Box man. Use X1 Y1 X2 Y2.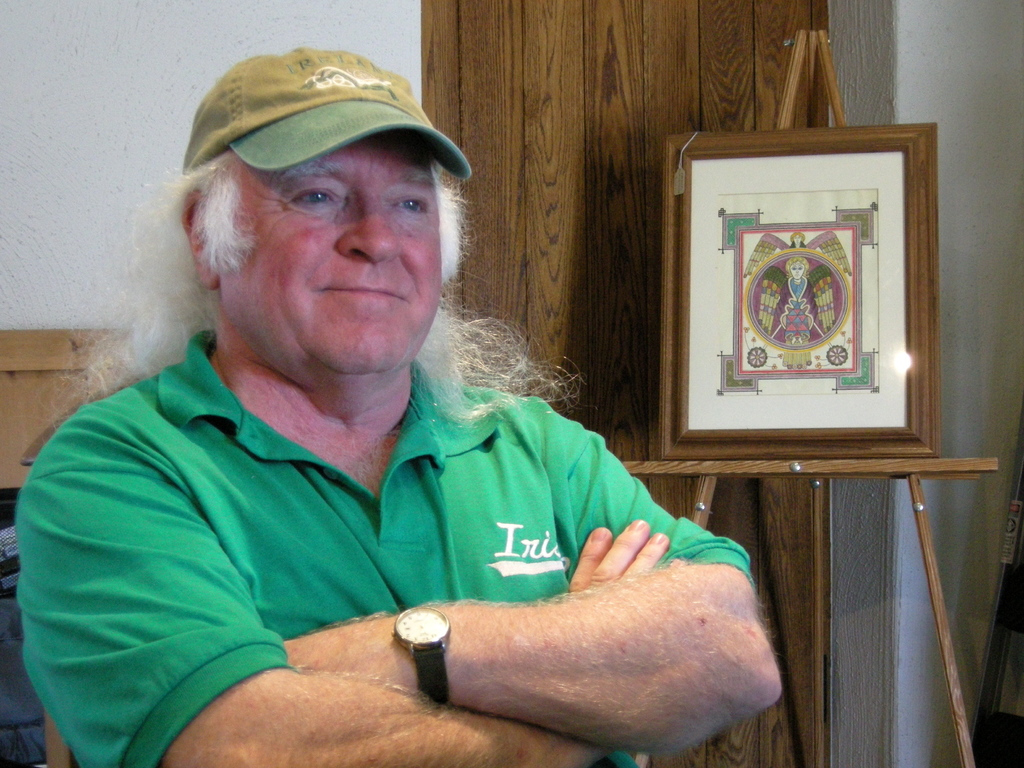
10 53 792 767.
